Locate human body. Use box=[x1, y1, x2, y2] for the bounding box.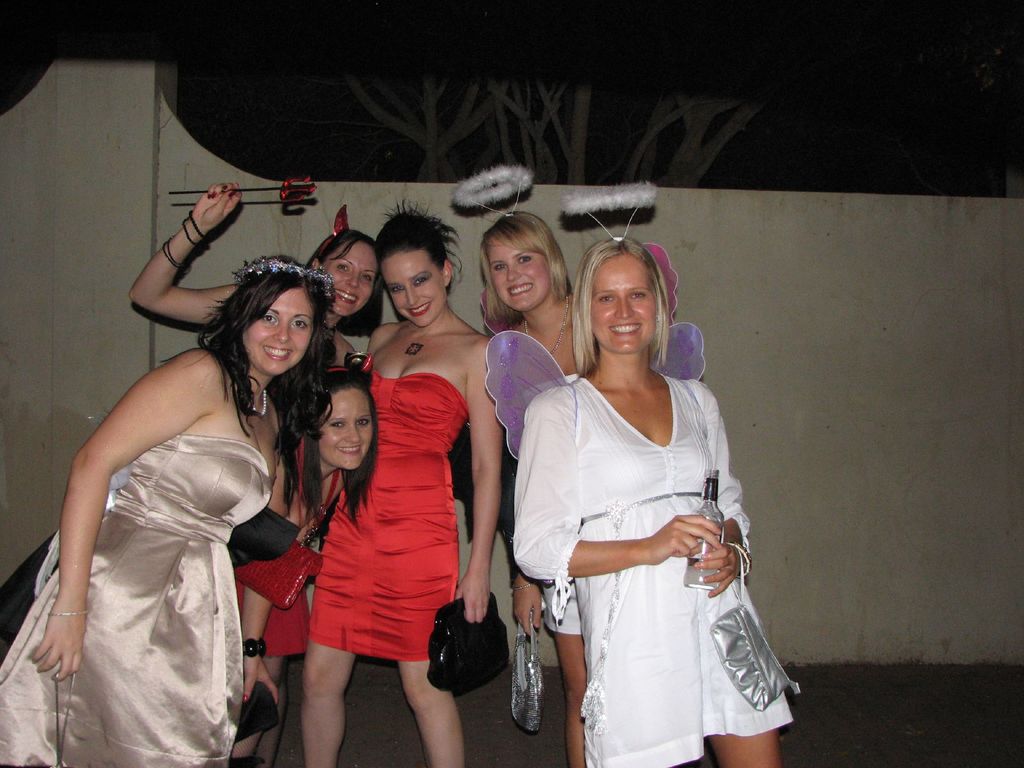
box=[0, 367, 382, 767].
